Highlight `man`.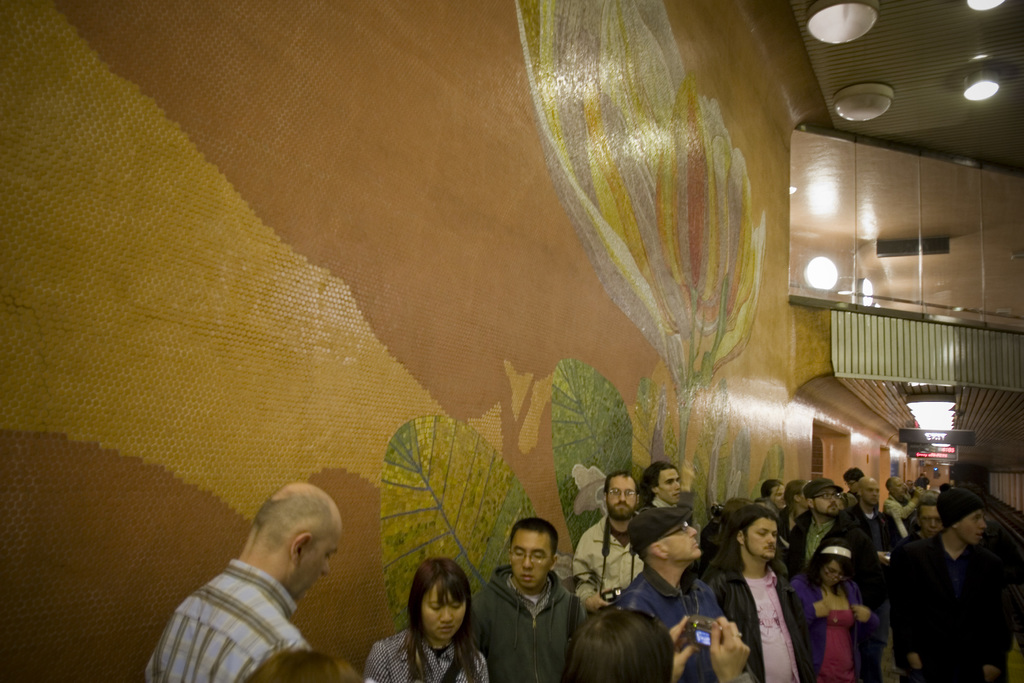
Highlighted region: [x1=144, y1=477, x2=343, y2=682].
